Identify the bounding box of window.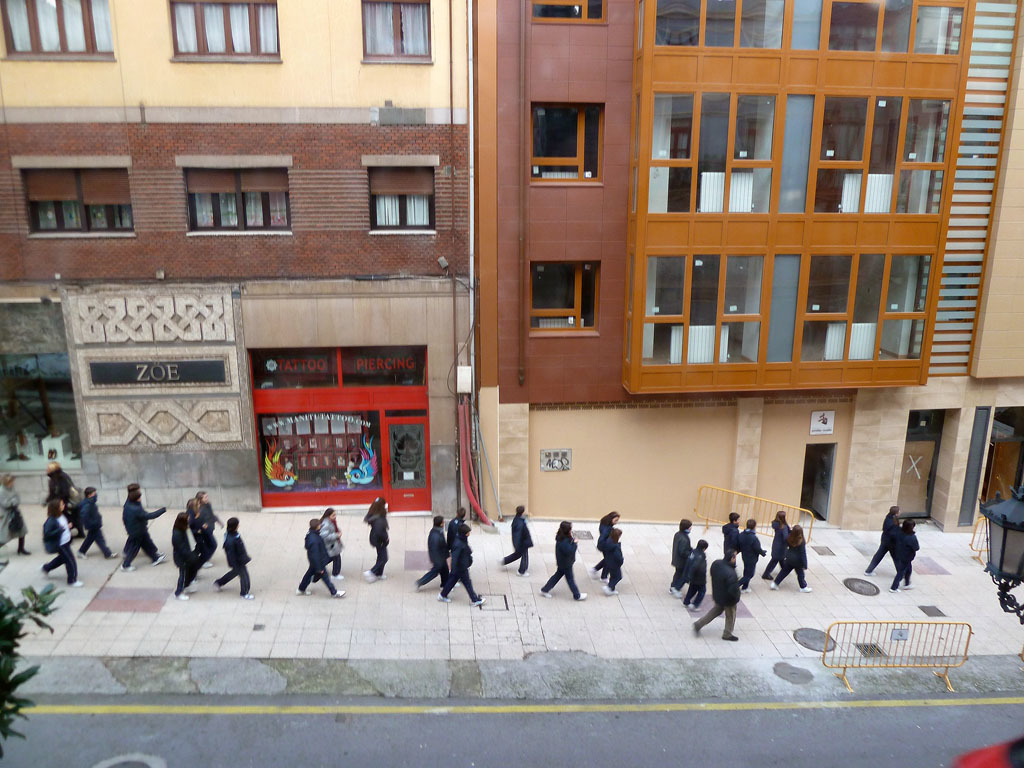
165:152:270:235.
